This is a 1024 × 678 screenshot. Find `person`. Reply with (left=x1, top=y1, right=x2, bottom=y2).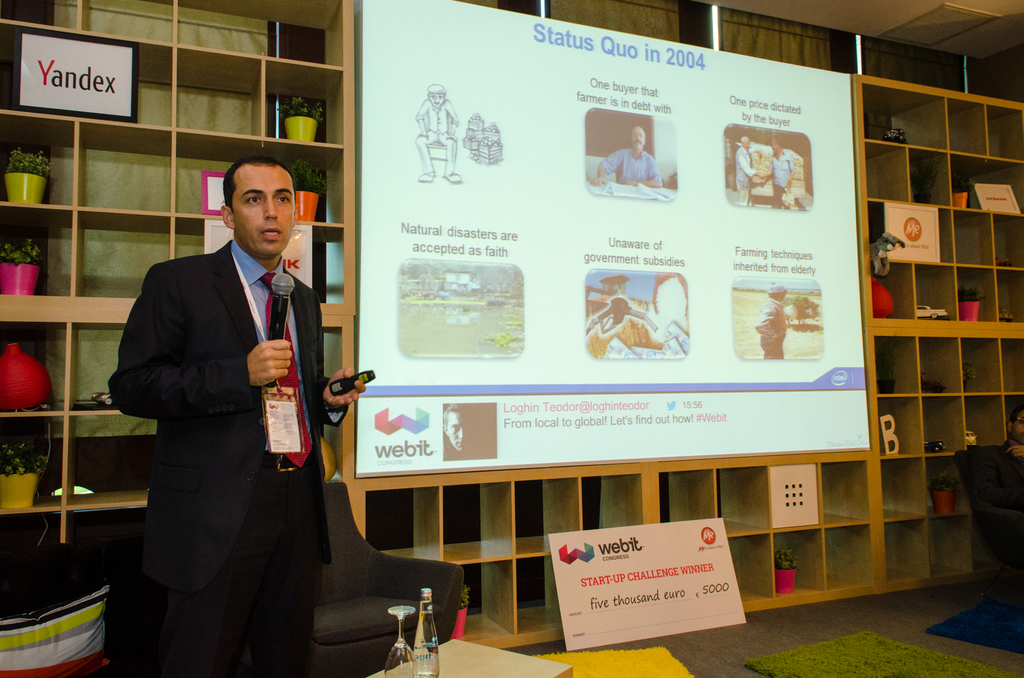
(left=732, top=138, right=764, bottom=209).
